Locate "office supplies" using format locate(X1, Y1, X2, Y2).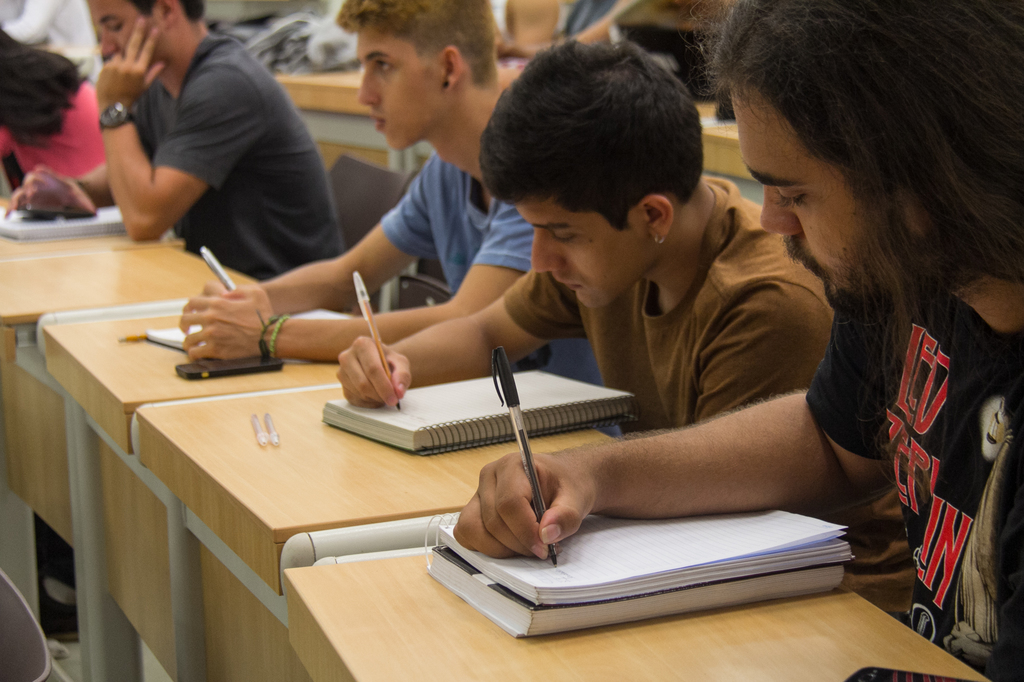
locate(493, 345, 559, 565).
